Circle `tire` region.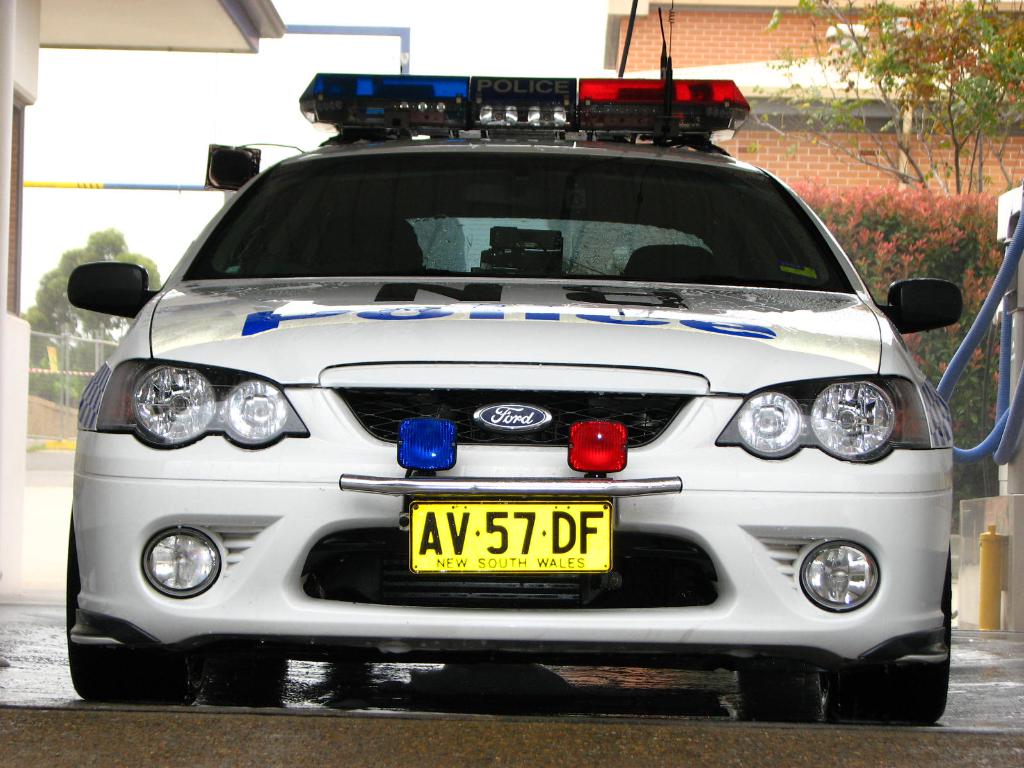
Region: pyautogui.locateOnScreen(836, 562, 950, 733).
